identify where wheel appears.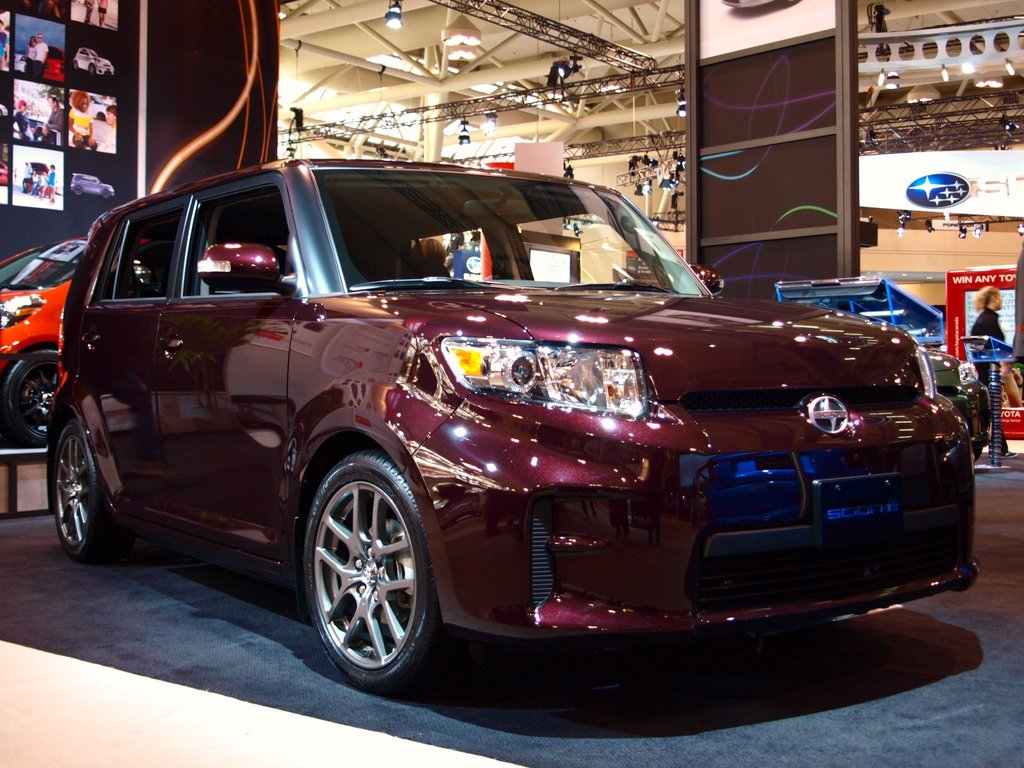
Appears at 0 350 60 450.
